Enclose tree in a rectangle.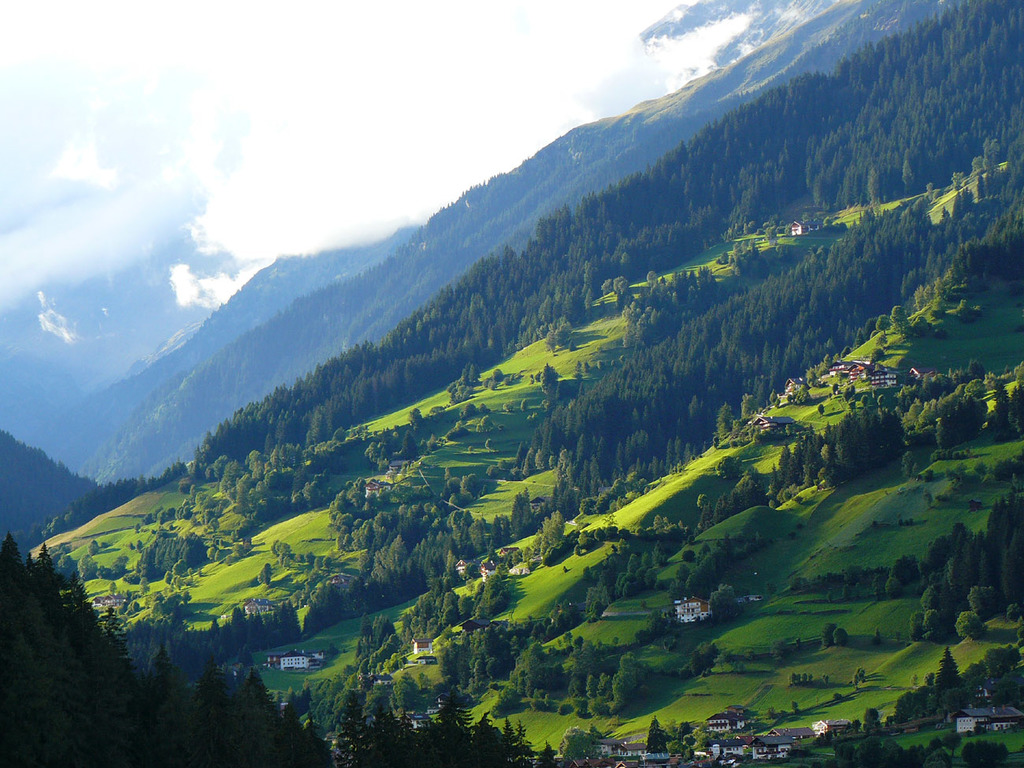
rect(405, 403, 426, 433).
